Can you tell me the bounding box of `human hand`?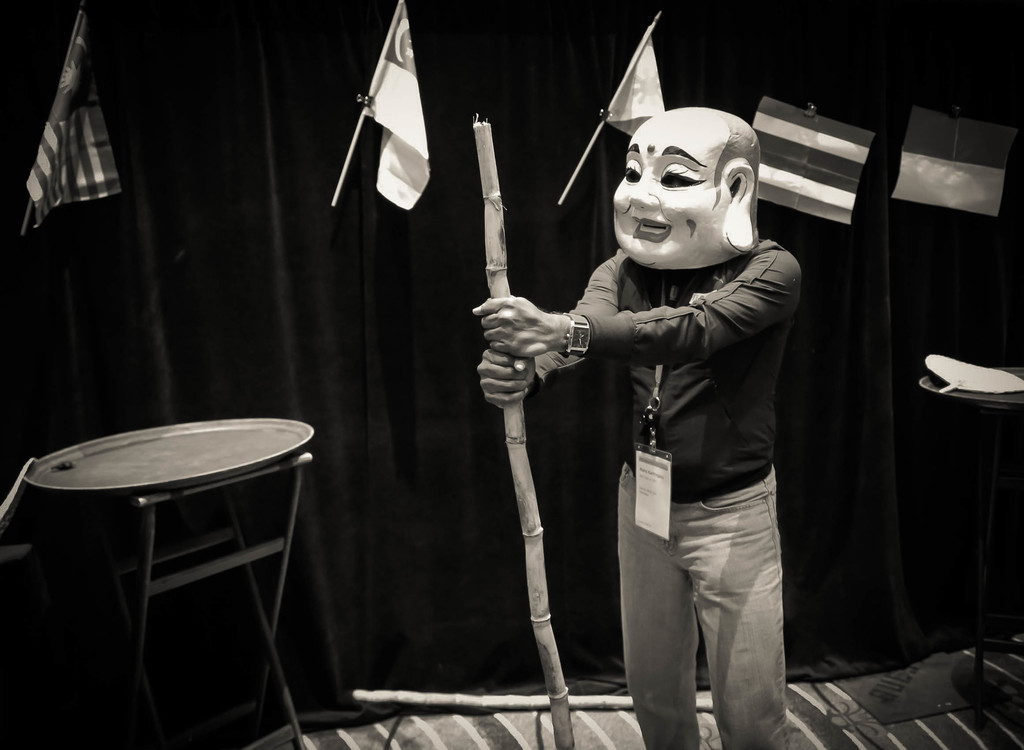
crop(471, 288, 589, 379).
